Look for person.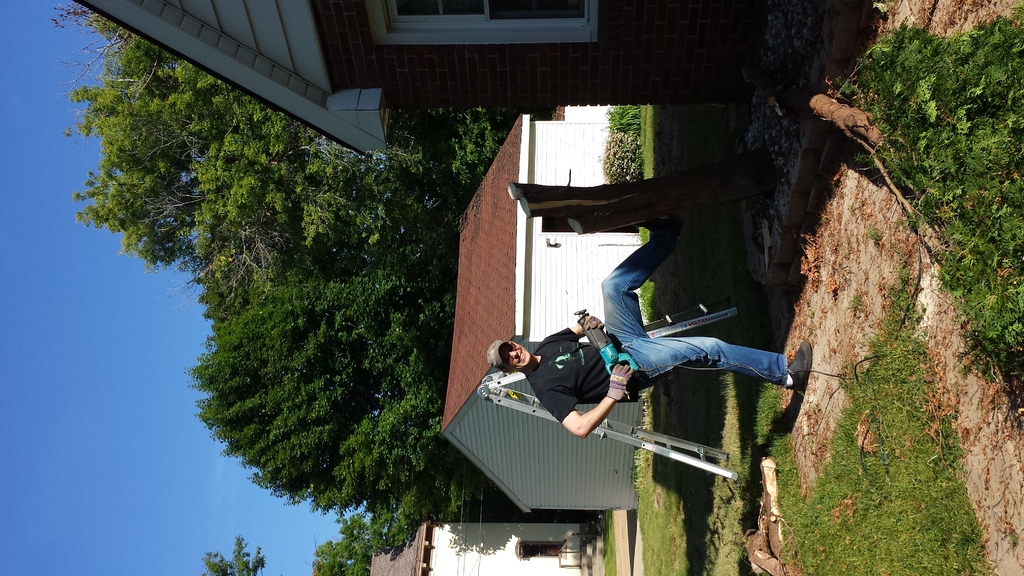
Found: (left=484, top=294, right=773, bottom=543).
